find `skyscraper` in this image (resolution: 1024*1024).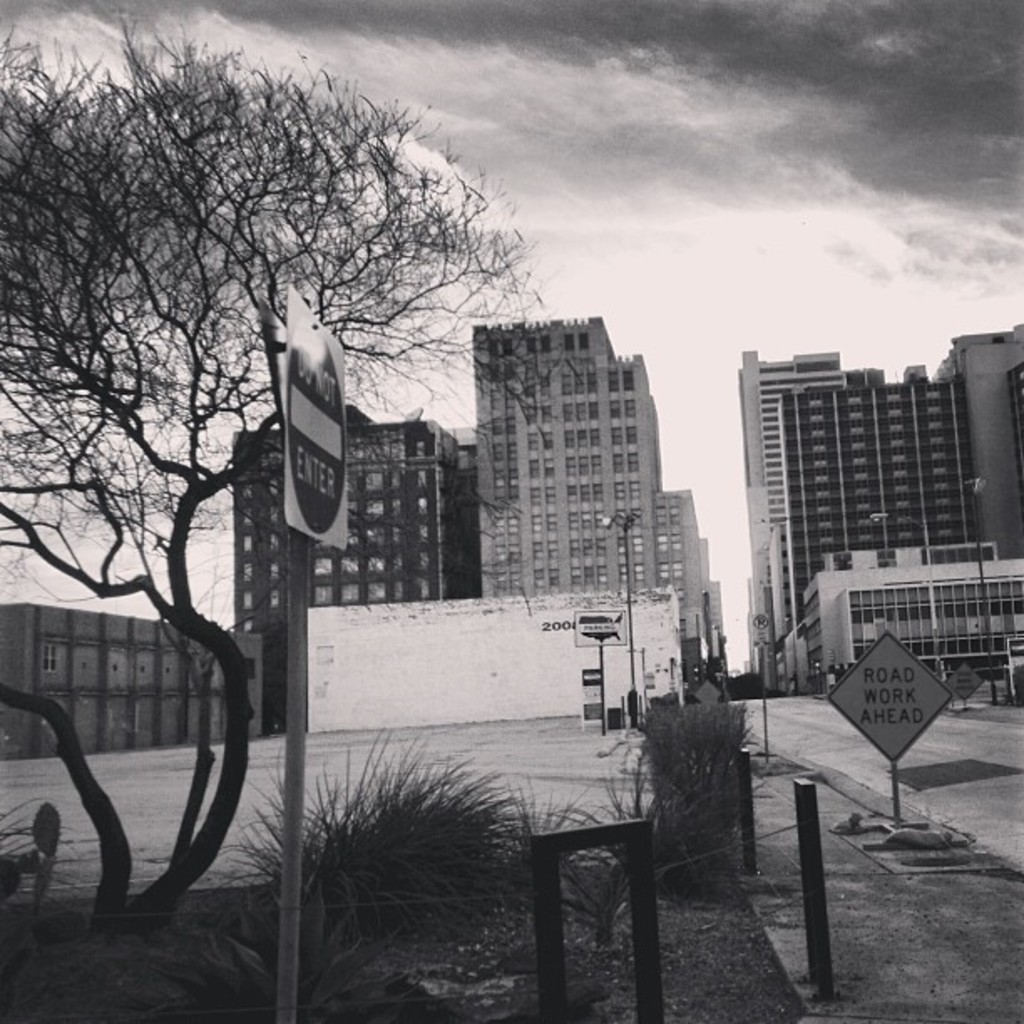
bbox(716, 313, 957, 706).
